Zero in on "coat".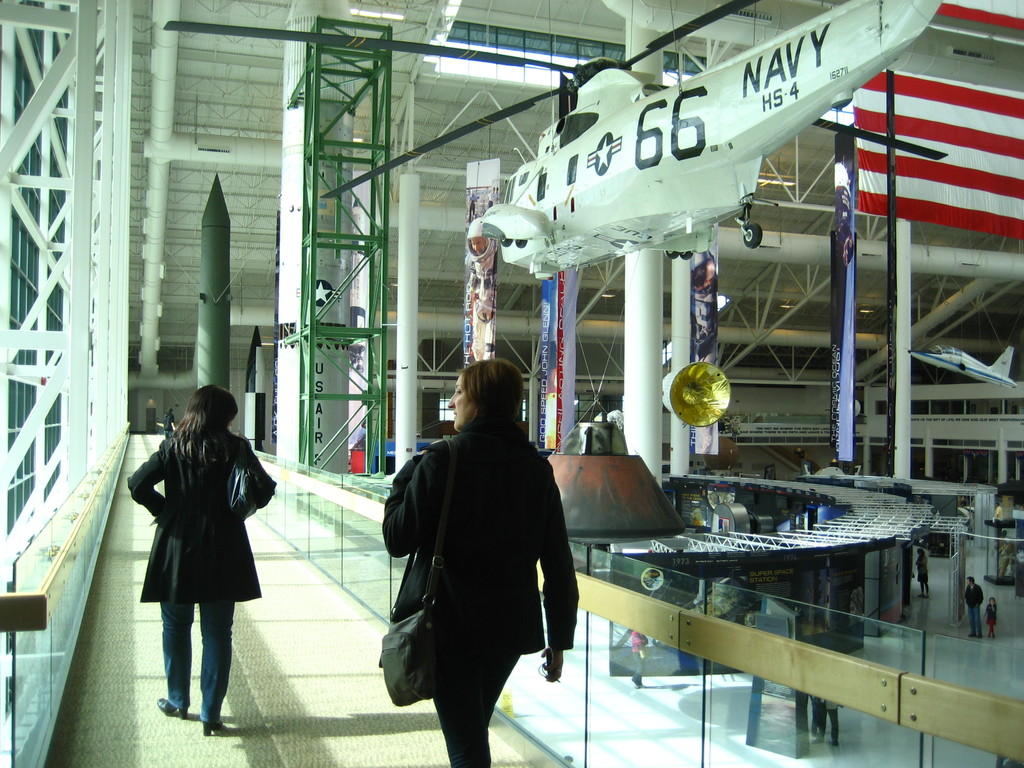
Zeroed in: 121 394 250 642.
